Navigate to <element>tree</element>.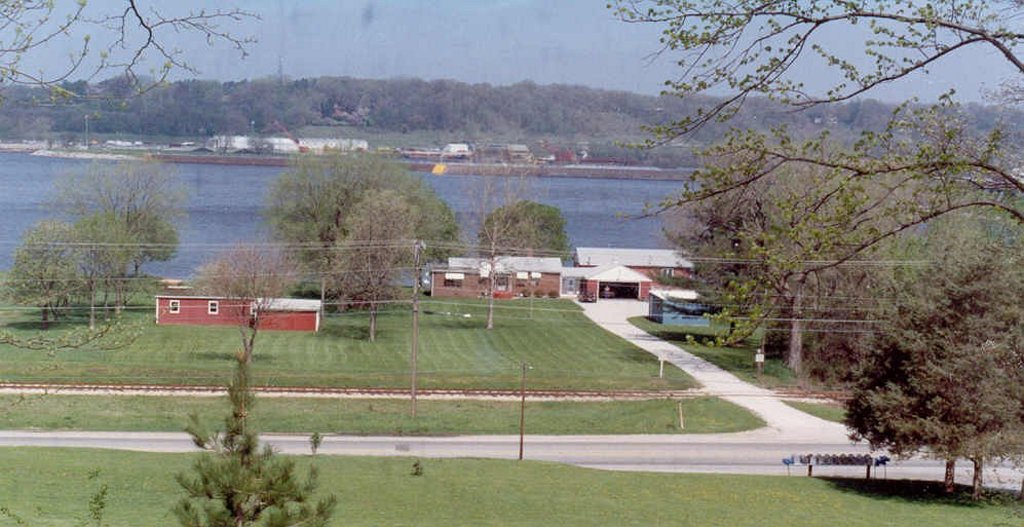
Navigation target: bbox=[268, 145, 463, 285].
